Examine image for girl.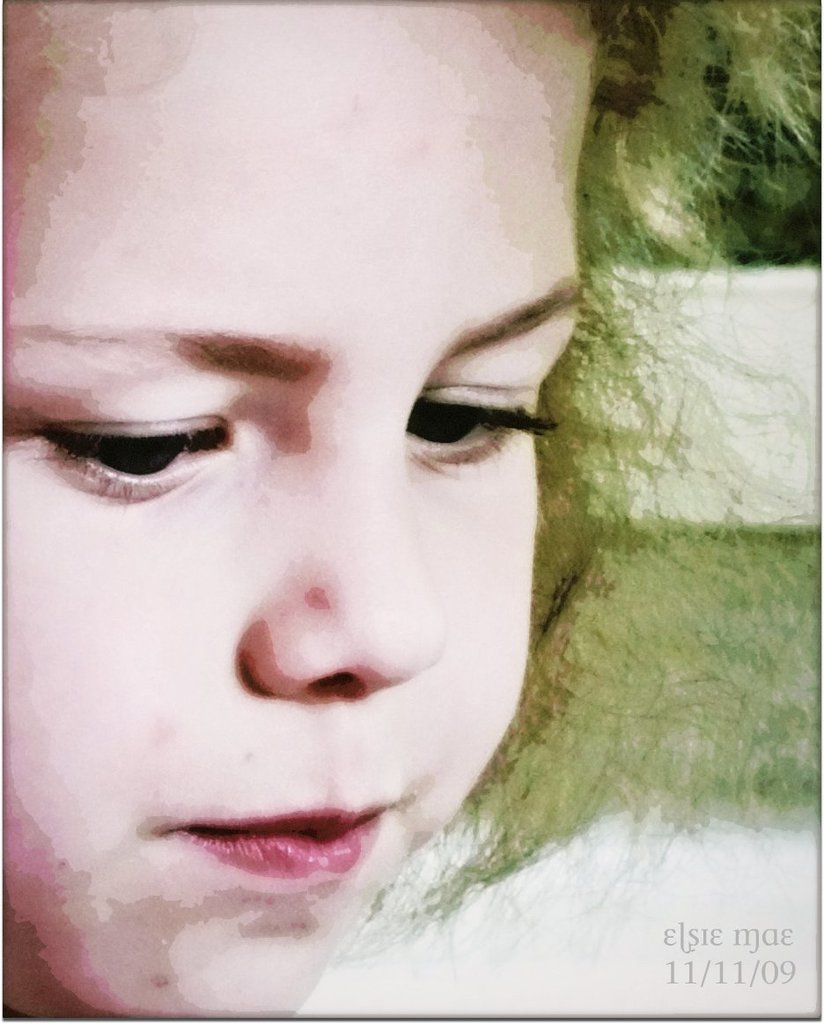
Examination result: (x1=0, y1=0, x2=660, y2=1023).
